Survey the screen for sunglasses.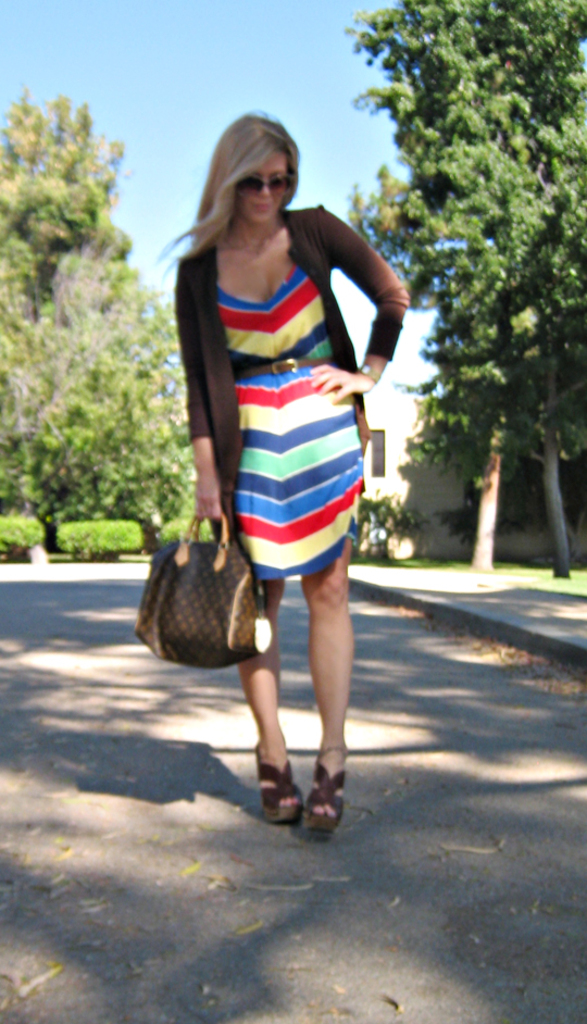
Survey found: region(229, 168, 299, 204).
